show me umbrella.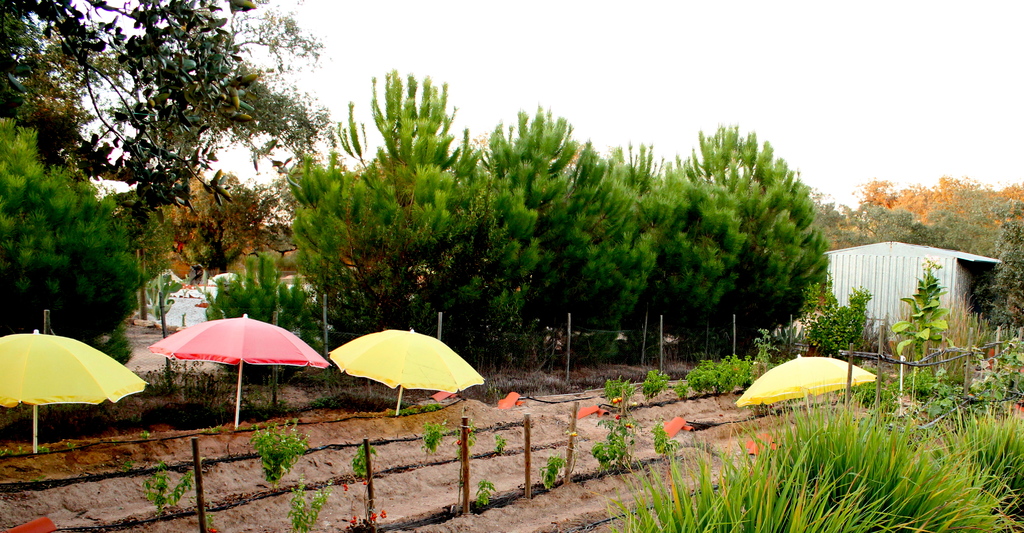
umbrella is here: [330, 329, 486, 419].
